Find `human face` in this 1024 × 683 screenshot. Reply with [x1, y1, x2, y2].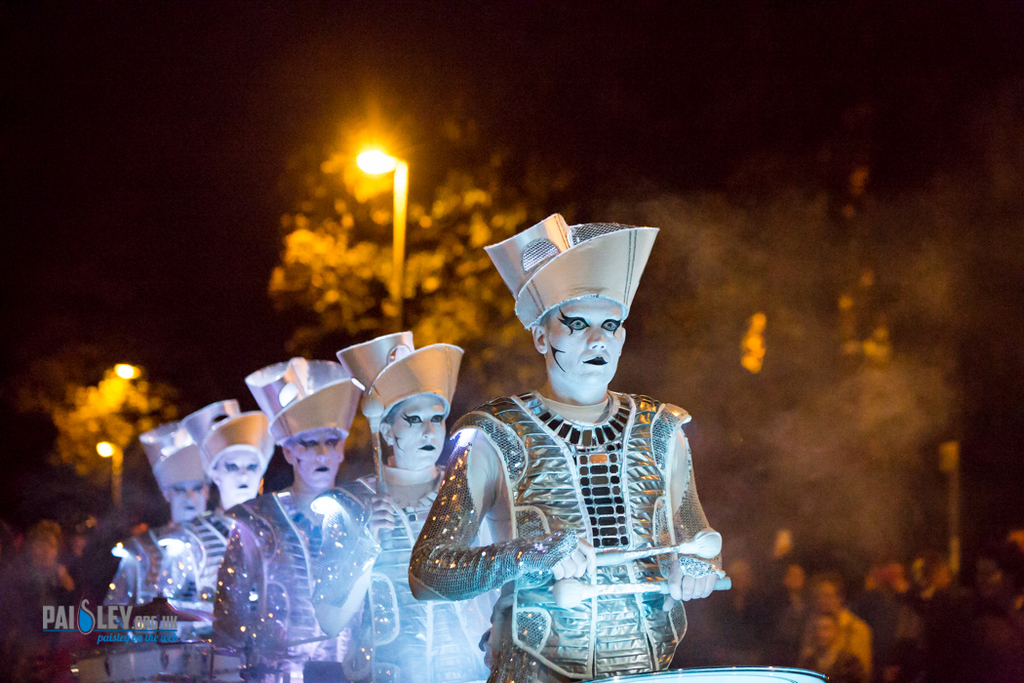
[390, 395, 451, 462].
